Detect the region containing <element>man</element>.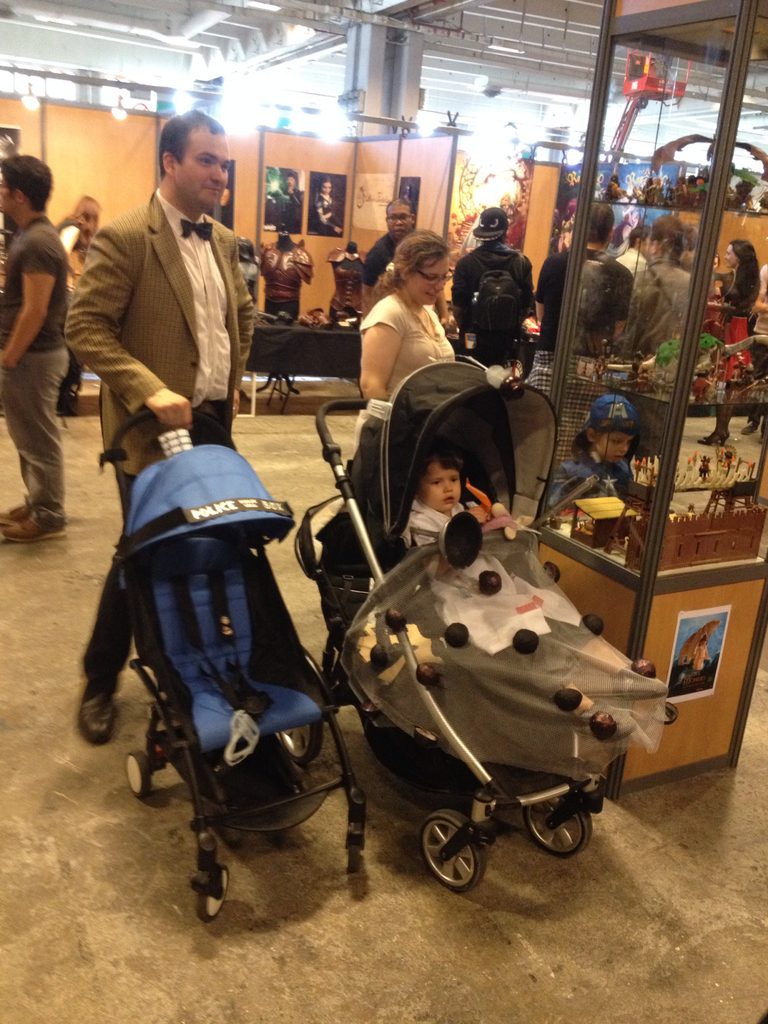
{"left": 538, "top": 204, "right": 634, "bottom": 354}.
